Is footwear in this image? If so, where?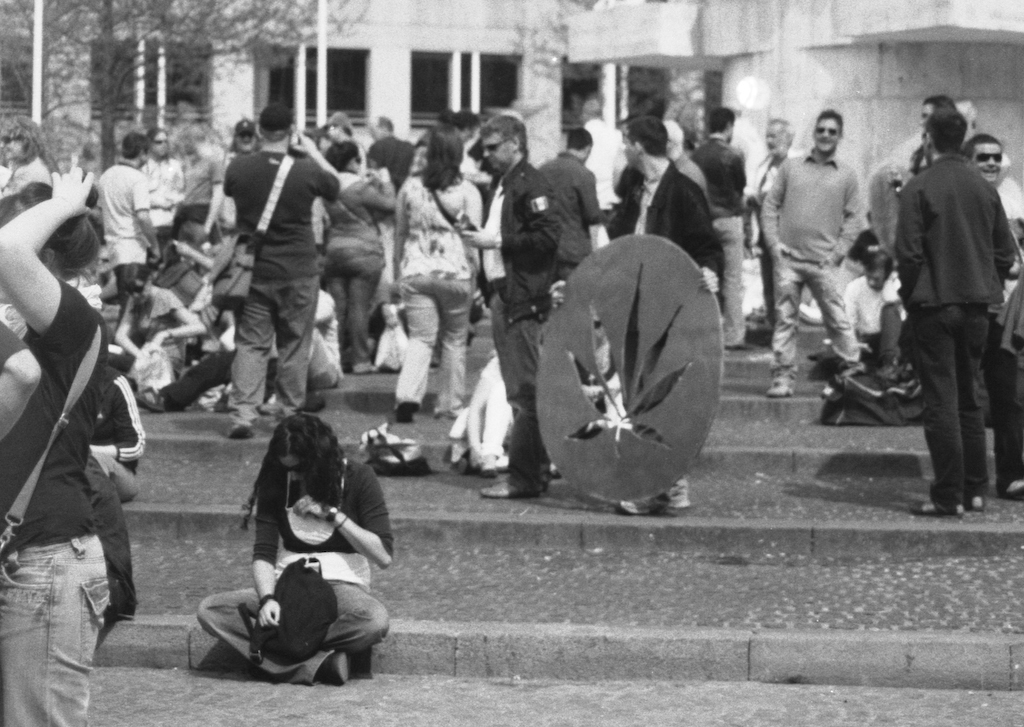
Yes, at l=766, t=366, r=797, b=400.
